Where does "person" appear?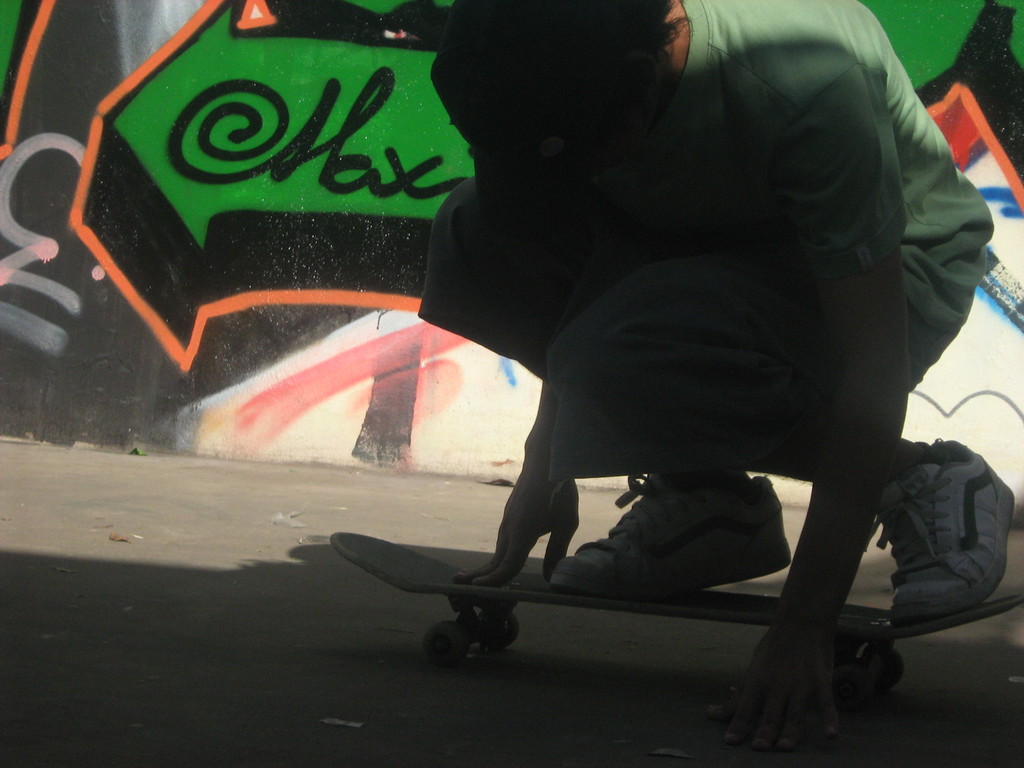
Appears at box=[488, 6, 1011, 609].
